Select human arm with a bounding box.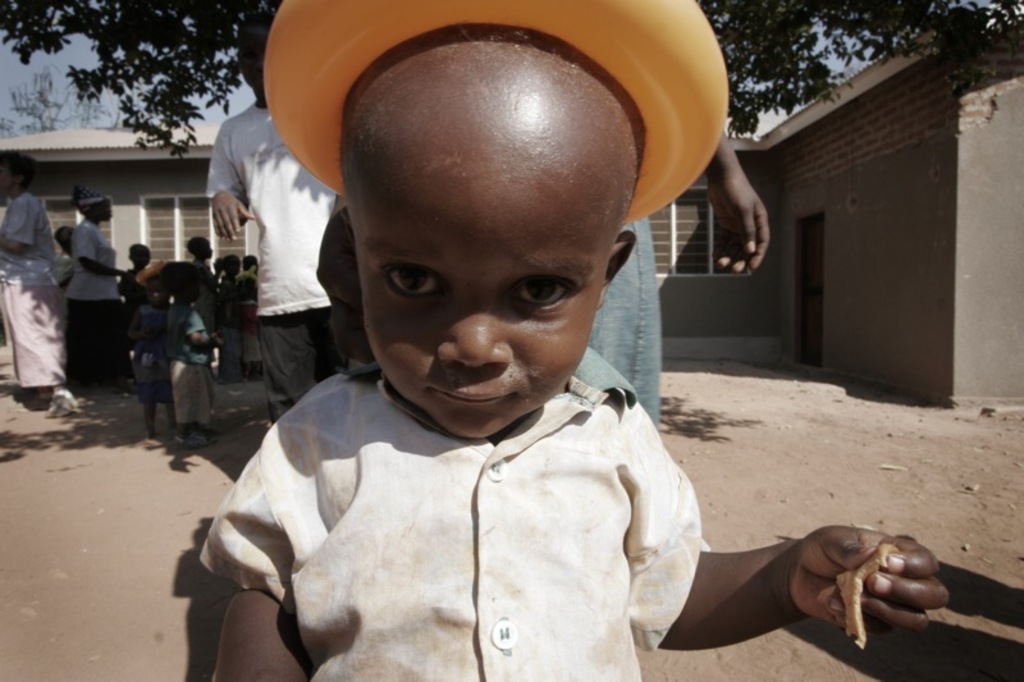
(x1=205, y1=124, x2=255, y2=241).
